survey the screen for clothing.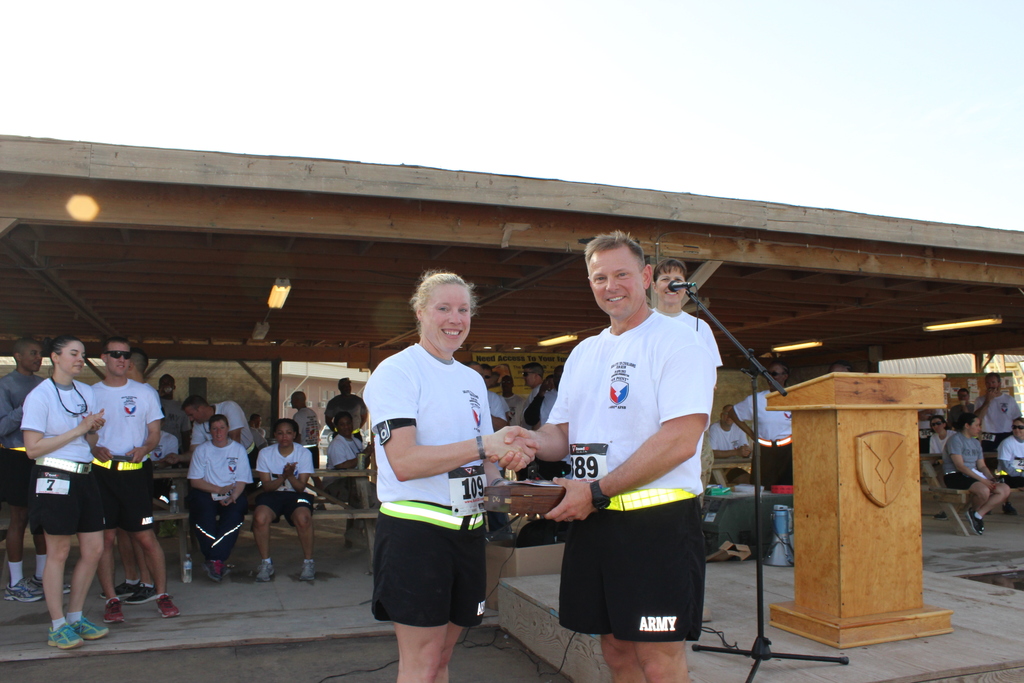
Survey found: [left=323, top=393, right=371, bottom=447].
